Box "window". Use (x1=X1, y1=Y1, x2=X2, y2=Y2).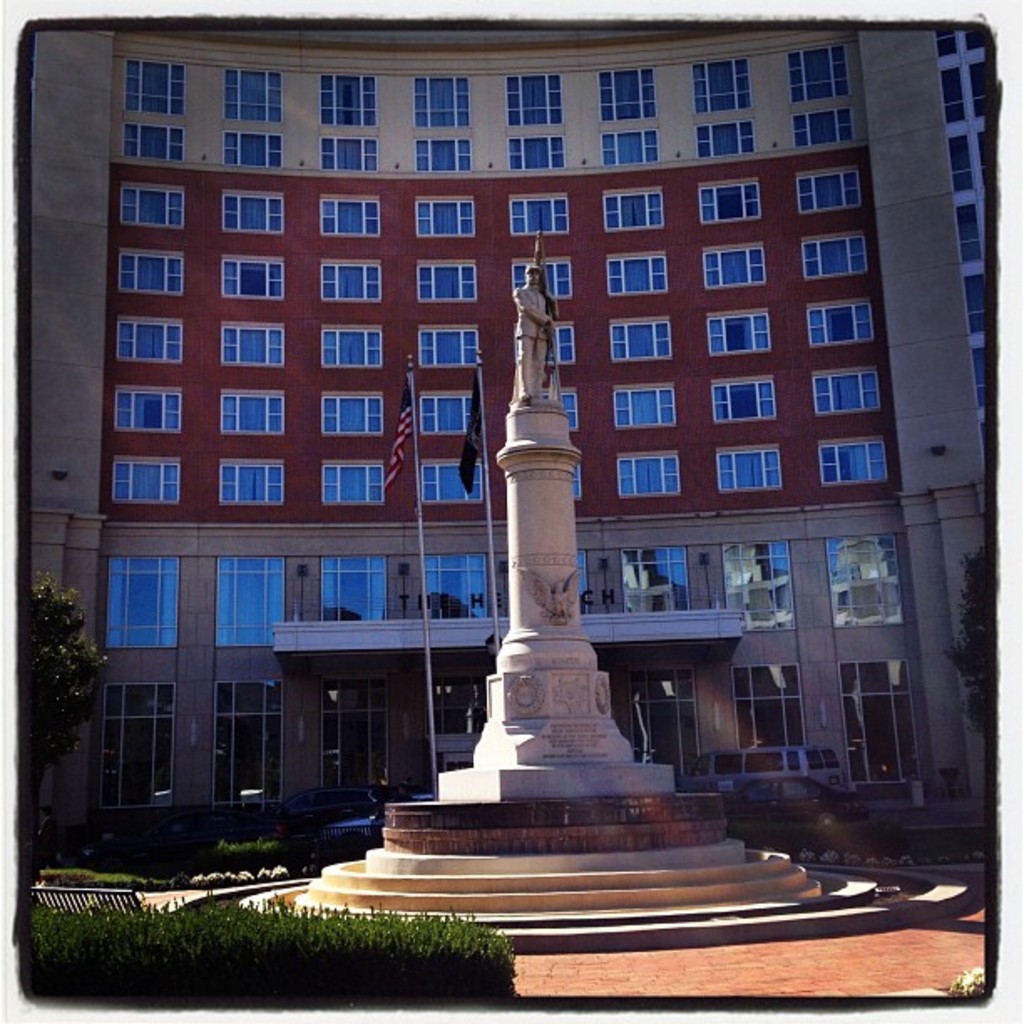
(x1=509, y1=196, x2=574, y2=239).
